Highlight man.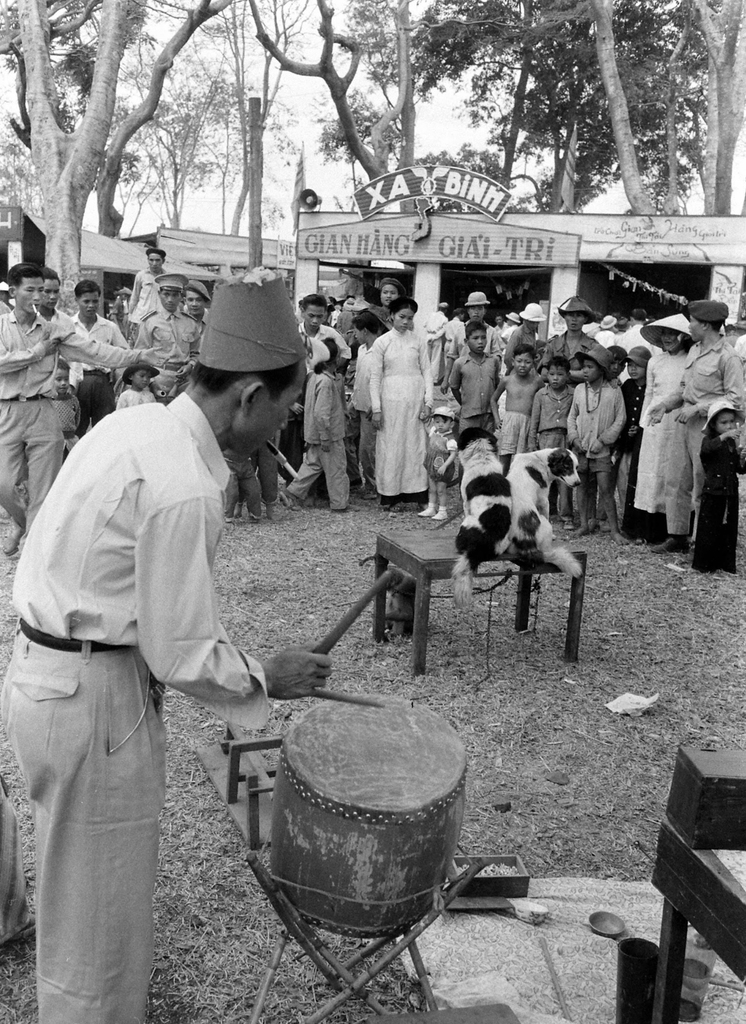
Highlighted region: 500 312 521 337.
